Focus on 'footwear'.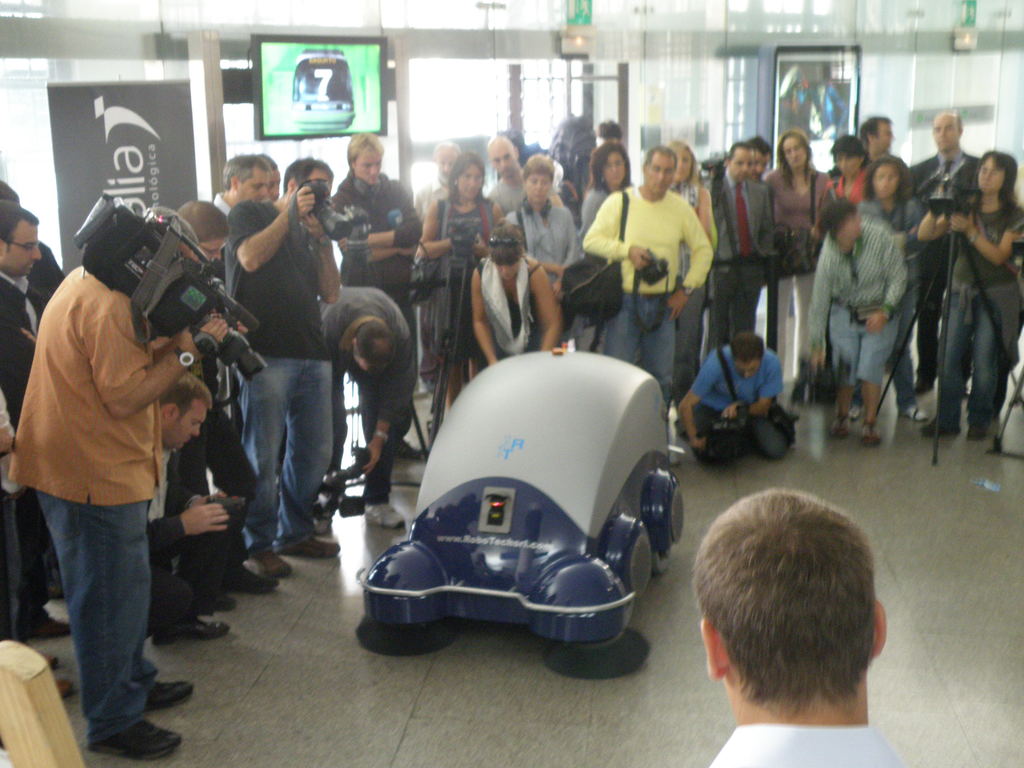
Focused at region(193, 589, 237, 614).
